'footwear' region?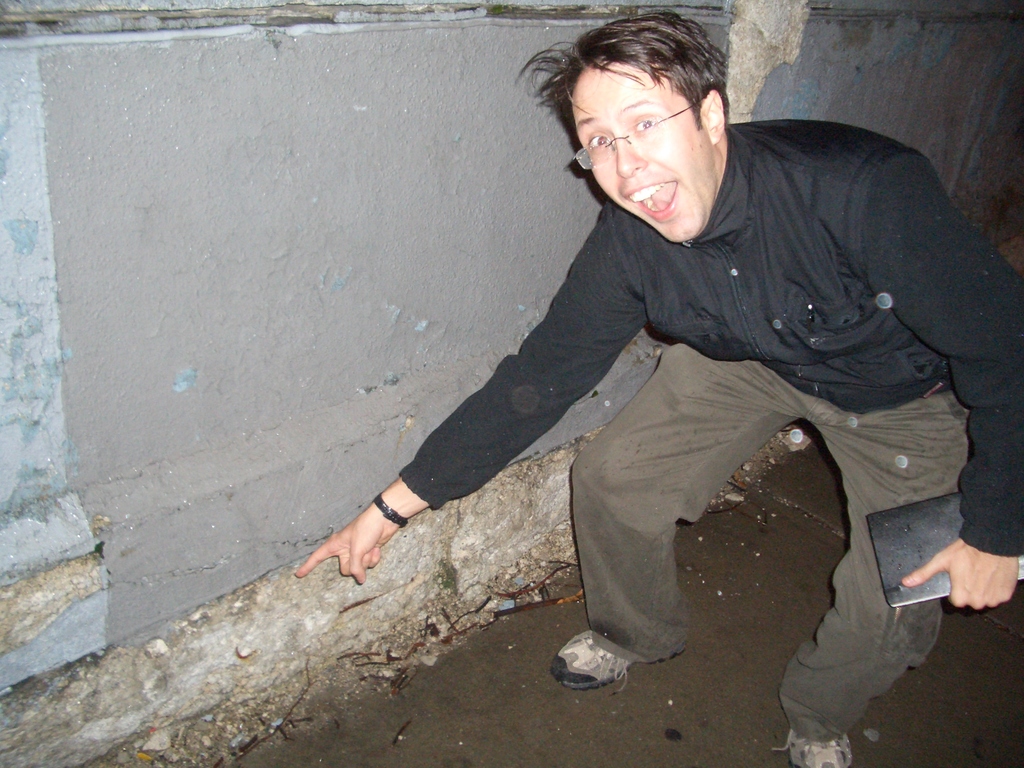
[x1=555, y1=638, x2=634, y2=708]
